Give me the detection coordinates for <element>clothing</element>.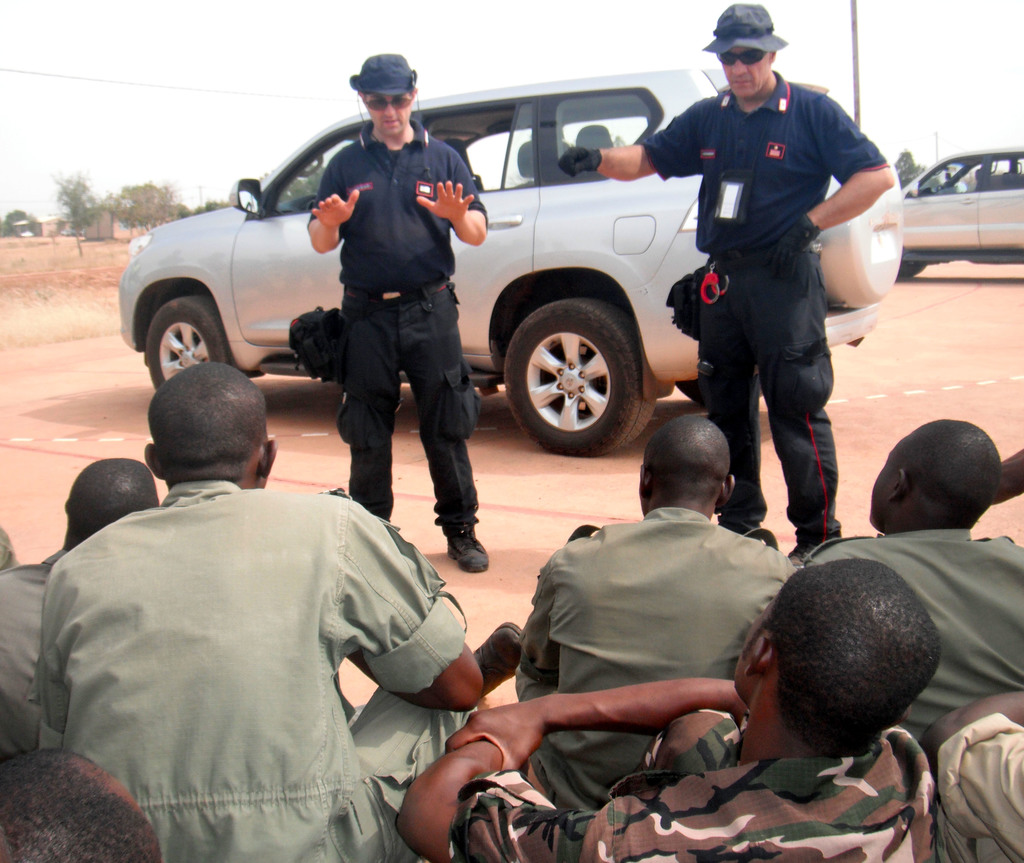
x1=514, y1=495, x2=798, y2=827.
